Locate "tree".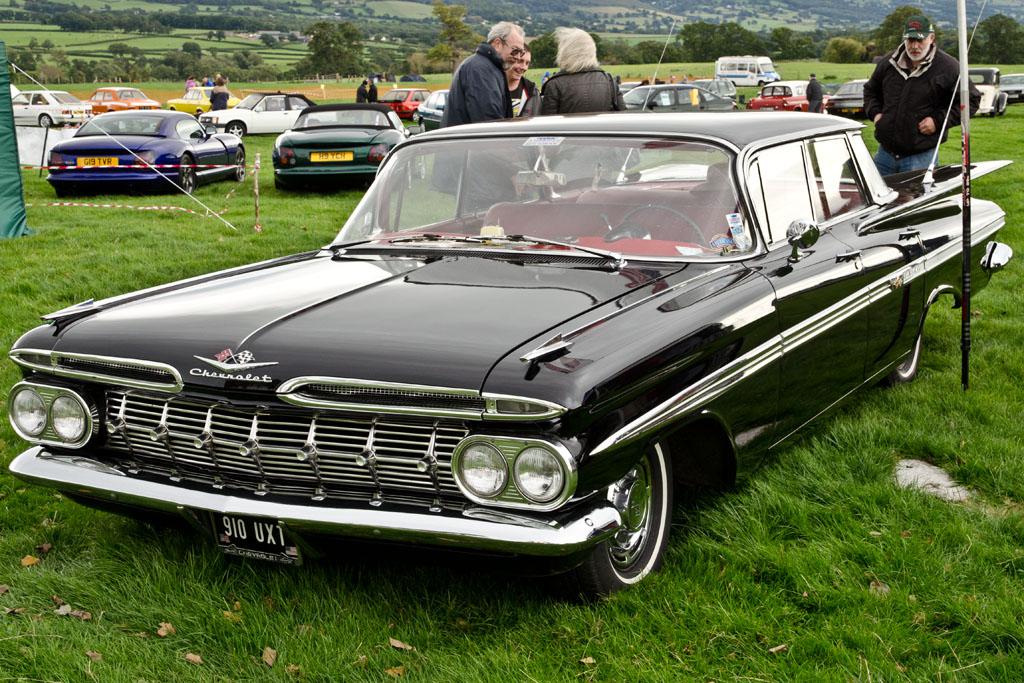
Bounding box: (x1=28, y1=33, x2=41, y2=47).
